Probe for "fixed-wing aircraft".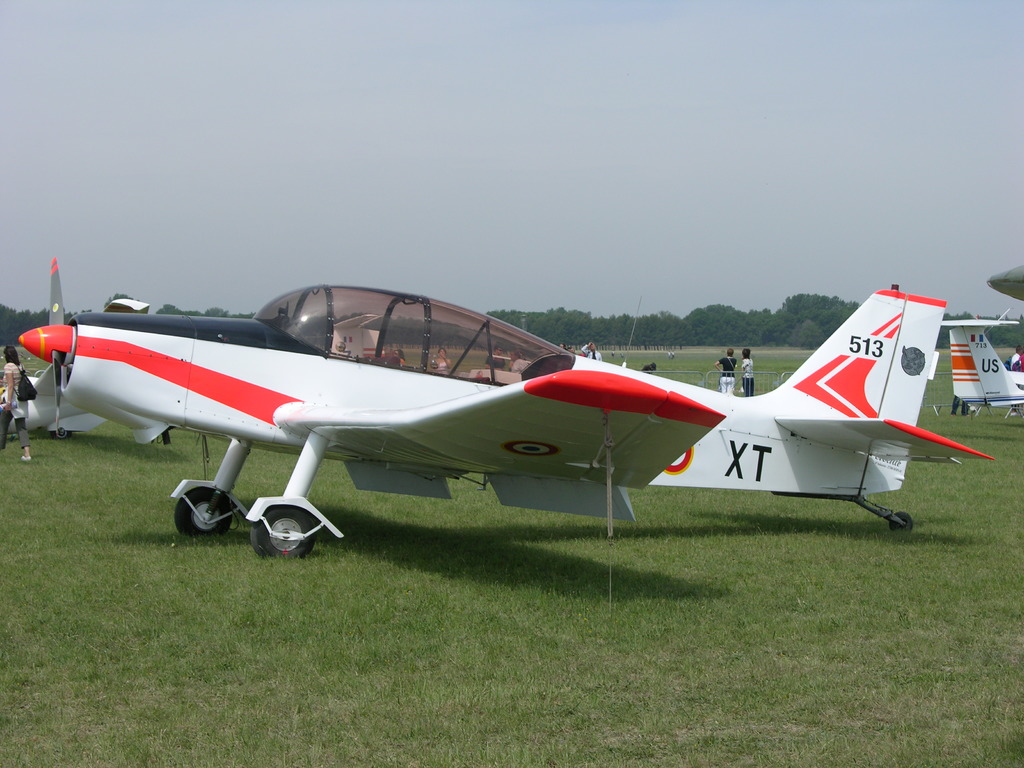
Probe result: box=[985, 263, 1023, 305].
